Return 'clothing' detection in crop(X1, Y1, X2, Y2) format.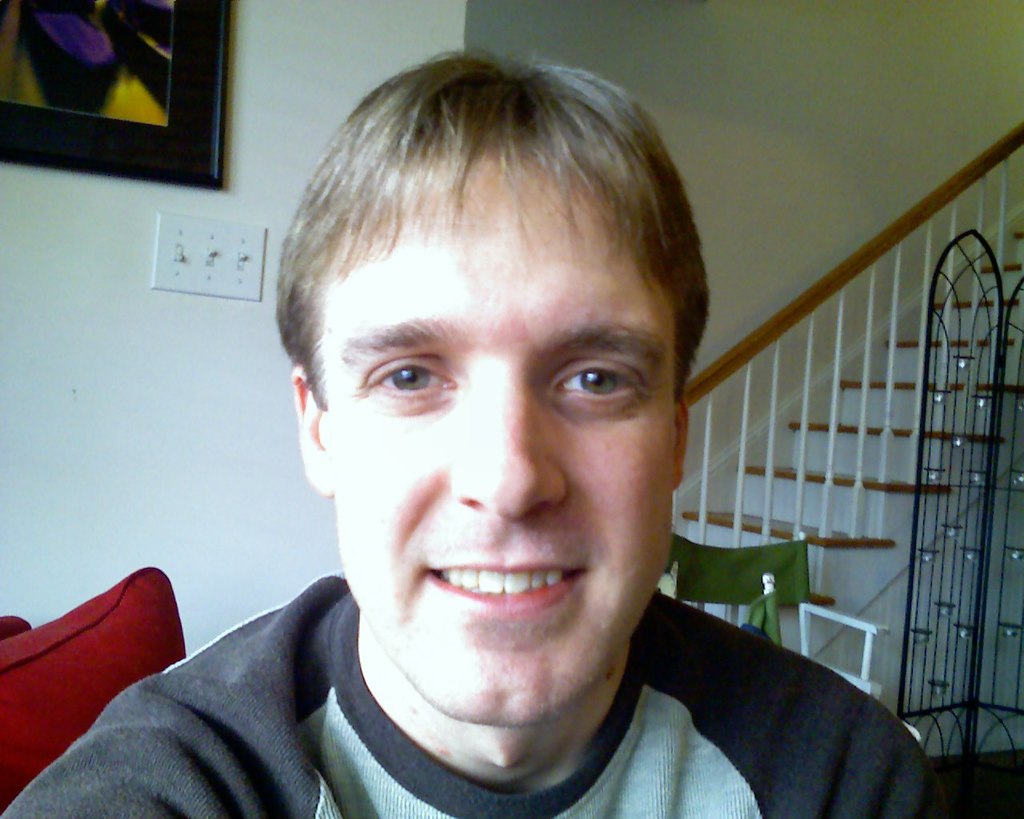
crop(5, 524, 925, 818).
